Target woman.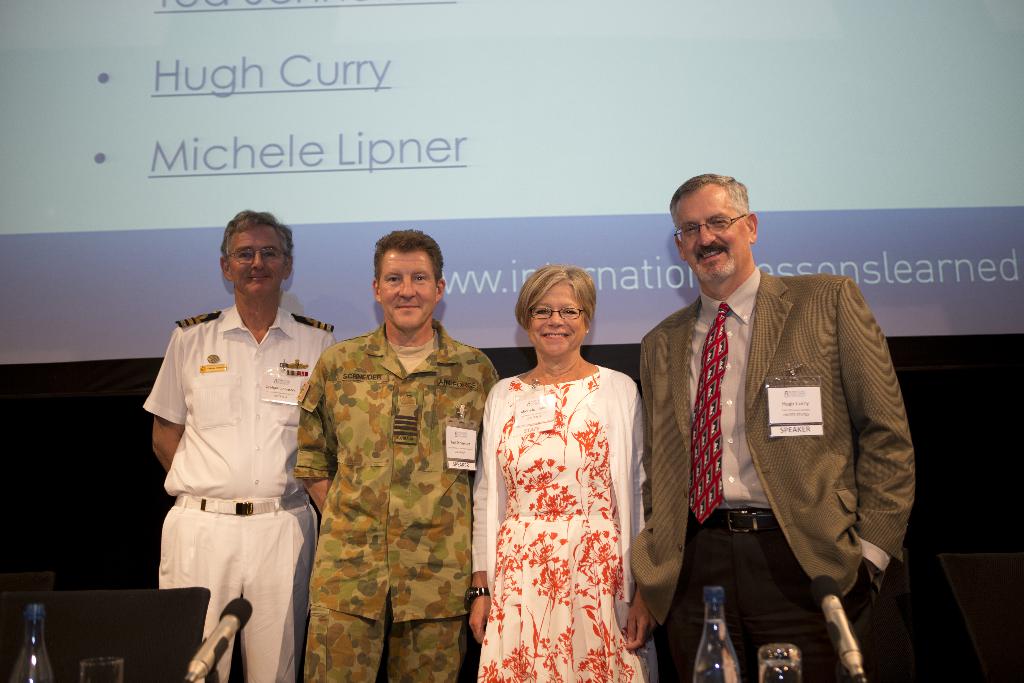
Target region: (475, 261, 650, 682).
